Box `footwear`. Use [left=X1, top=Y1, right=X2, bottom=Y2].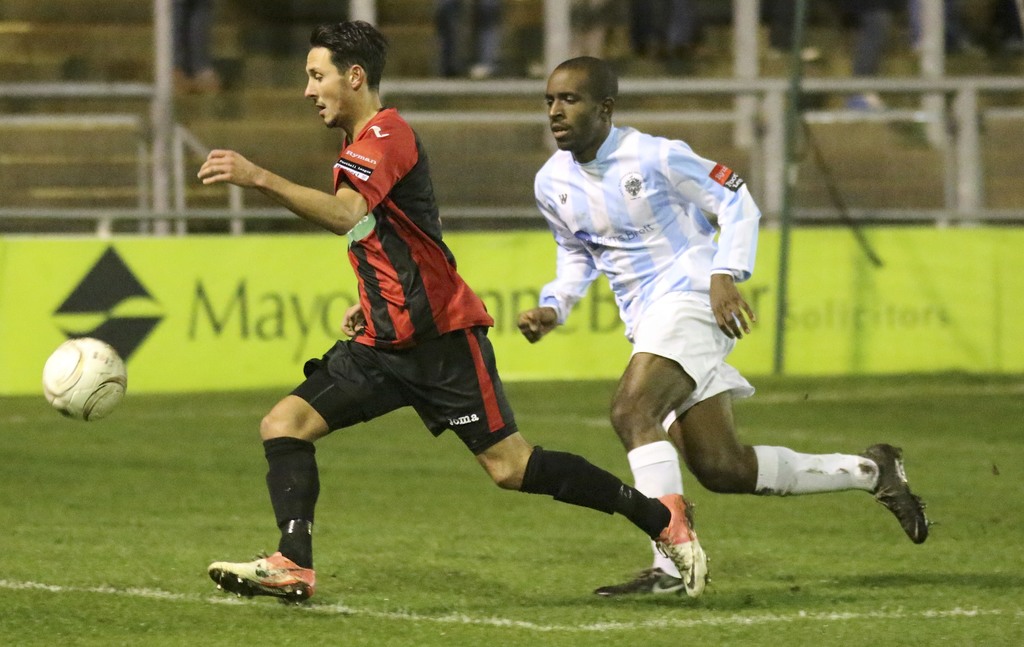
[left=856, top=444, right=925, bottom=541].
